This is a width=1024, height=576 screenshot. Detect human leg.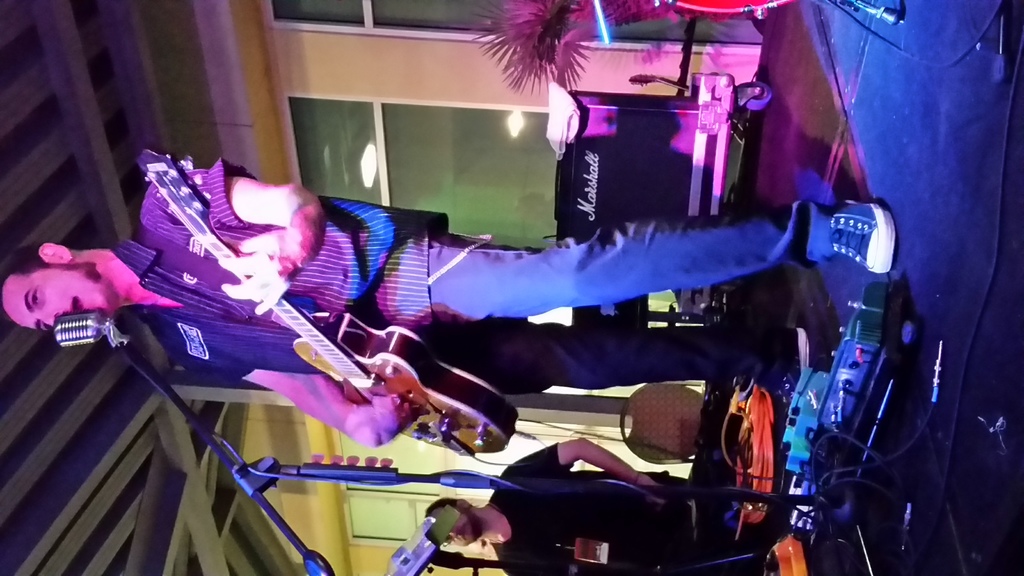
[368, 199, 900, 321].
